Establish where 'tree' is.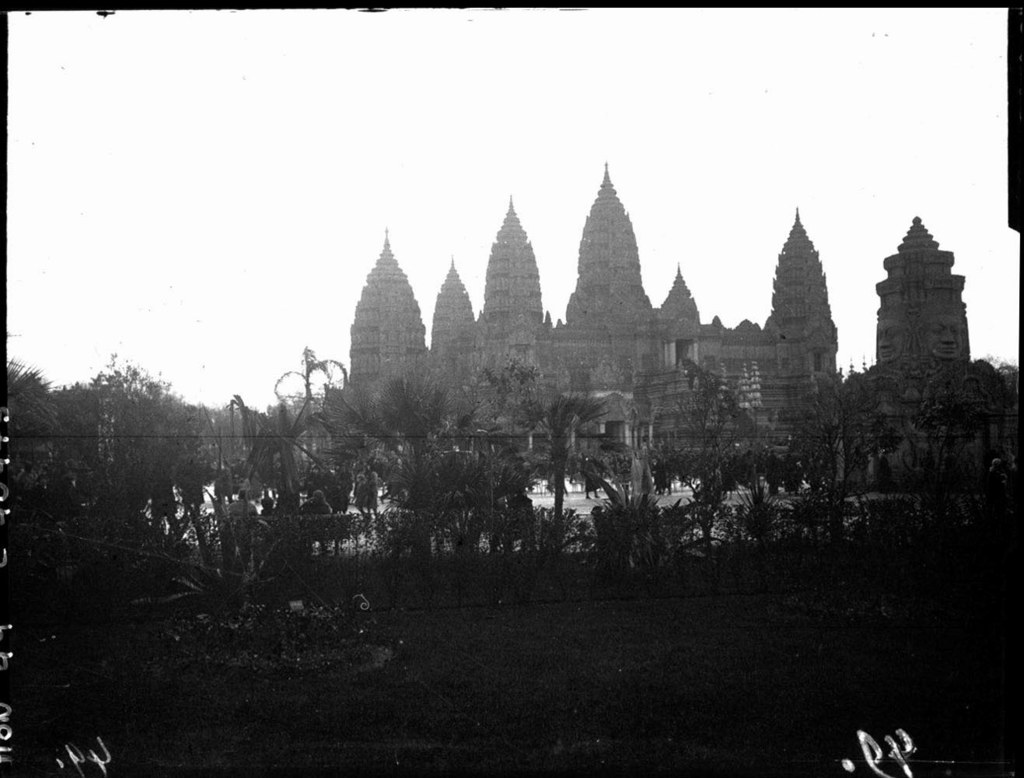
Established at bbox=(324, 378, 459, 555).
